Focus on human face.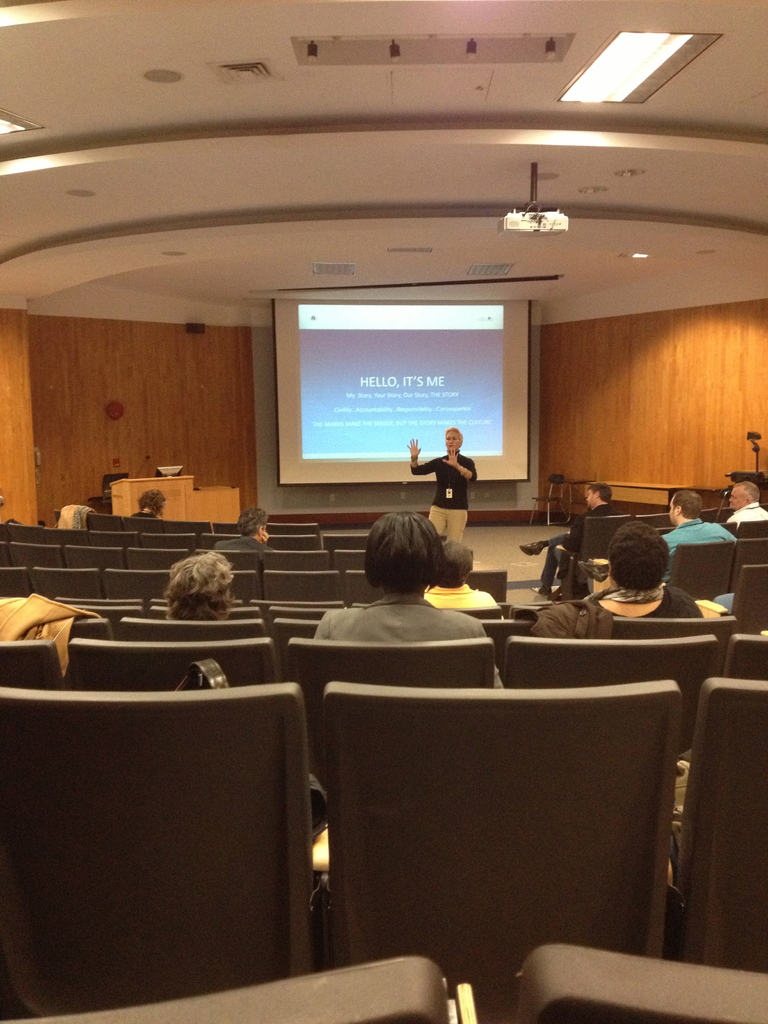
Focused at detection(443, 433, 459, 450).
